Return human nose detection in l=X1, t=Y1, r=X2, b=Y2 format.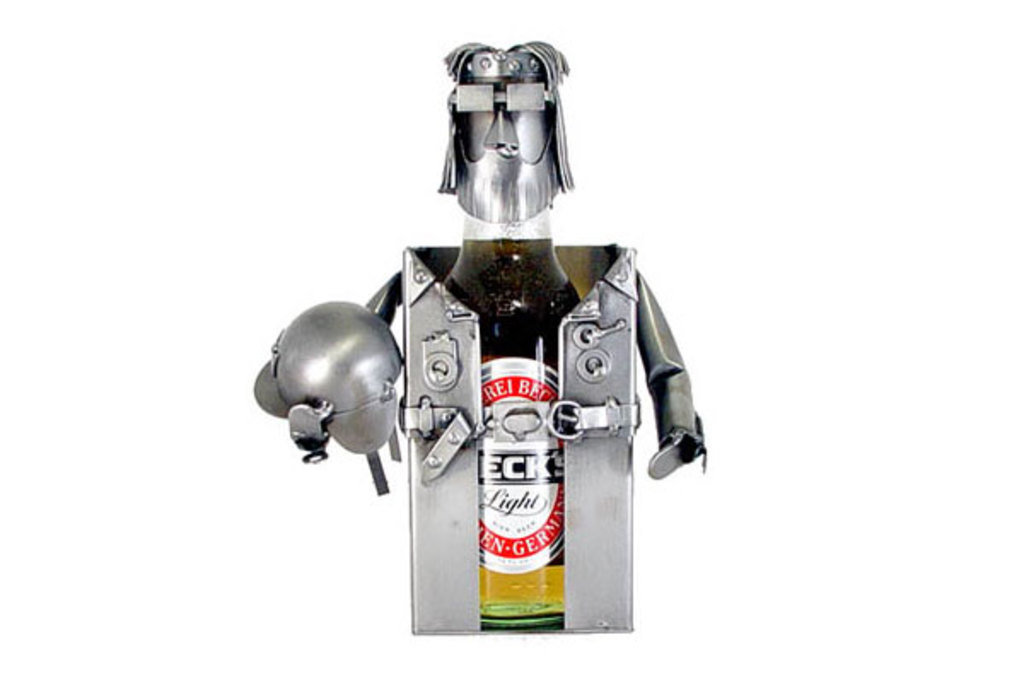
l=485, t=102, r=519, b=150.
